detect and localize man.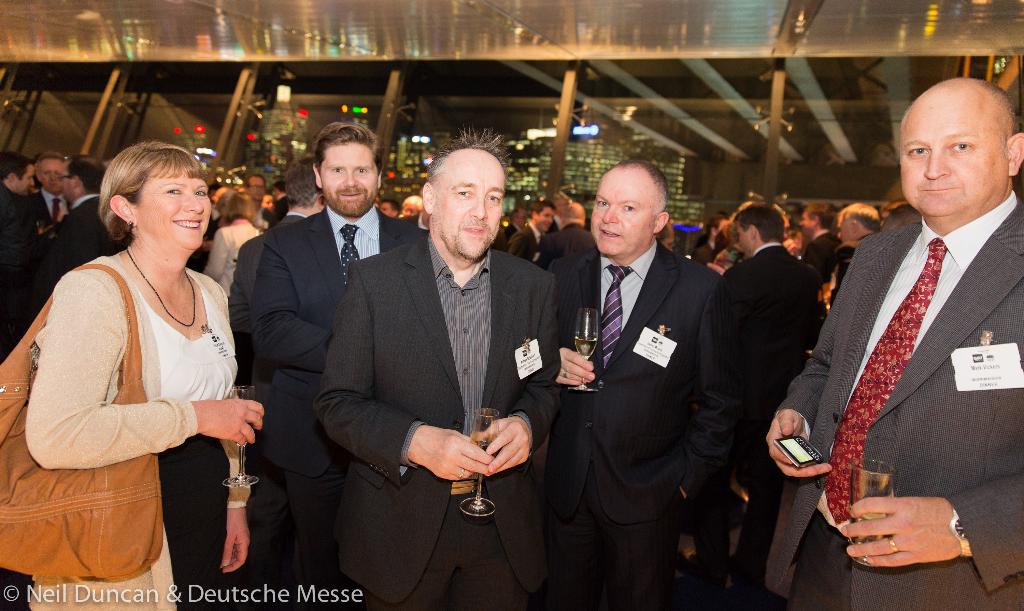
Localized at <region>226, 158, 327, 395</region>.
